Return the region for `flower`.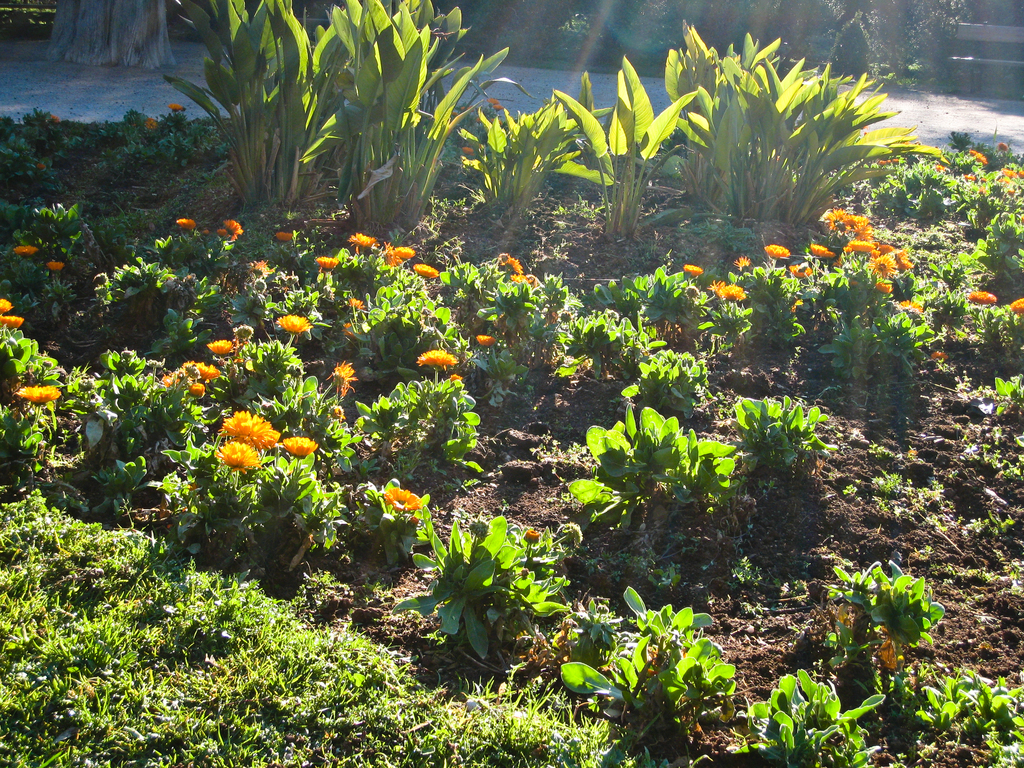
{"left": 509, "top": 273, "right": 530, "bottom": 283}.
